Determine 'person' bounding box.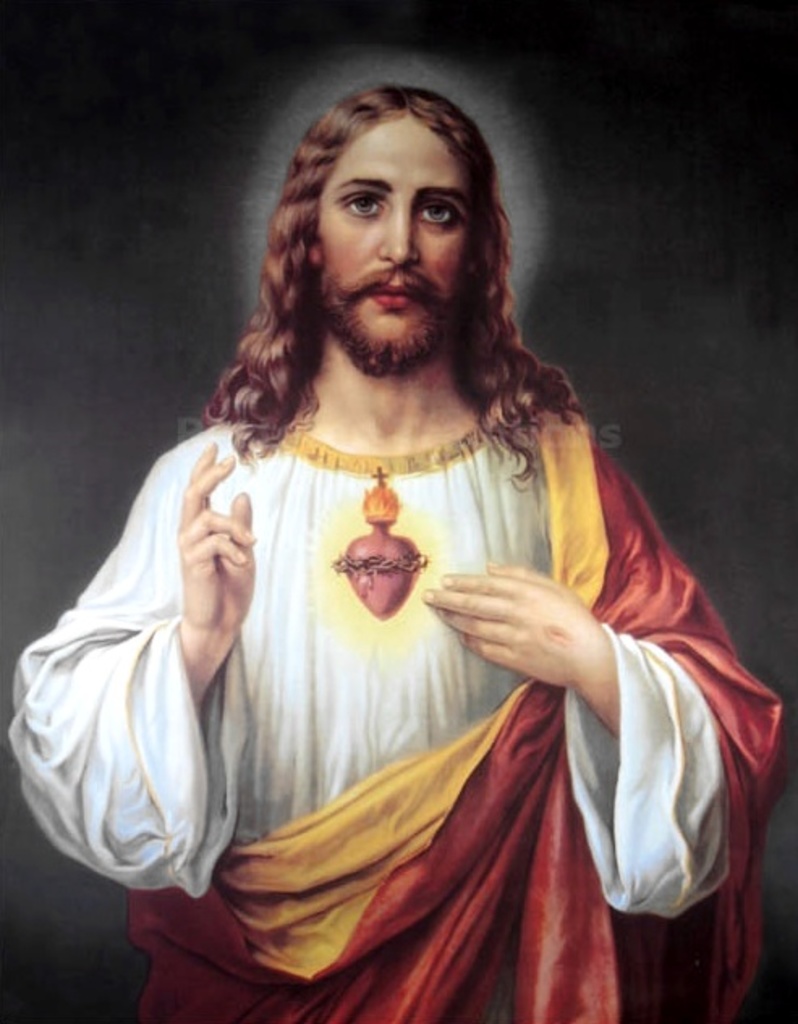
Determined: pyautogui.locateOnScreen(19, 91, 751, 985).
